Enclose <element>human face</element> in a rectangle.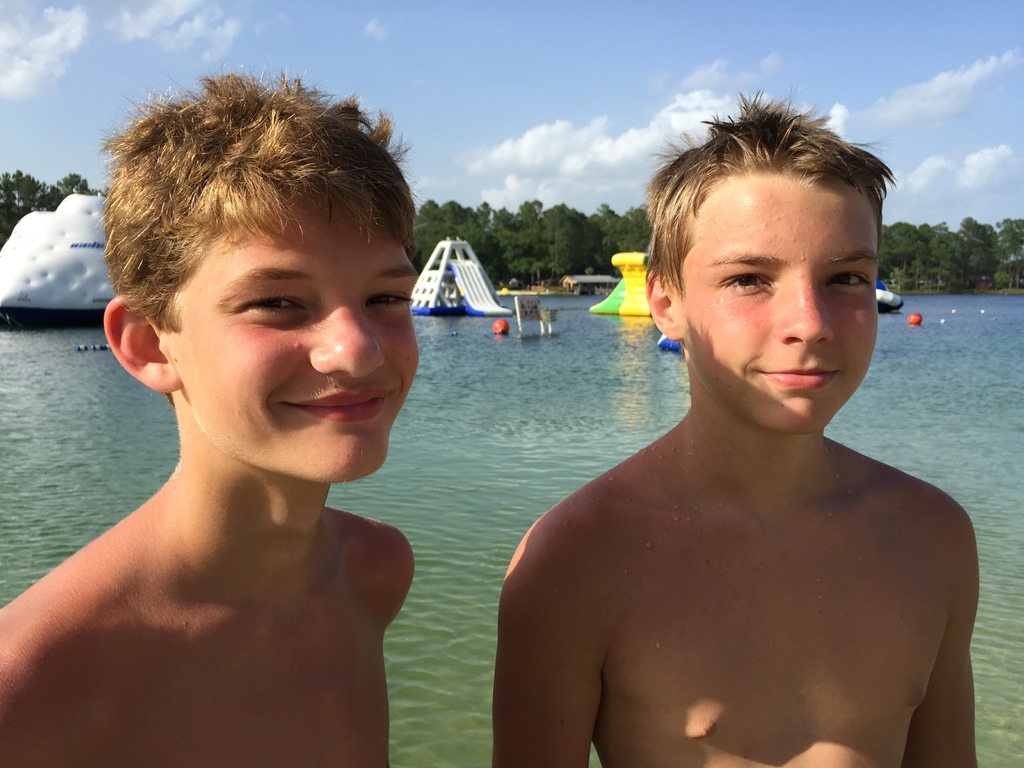
172:196:420:483.
